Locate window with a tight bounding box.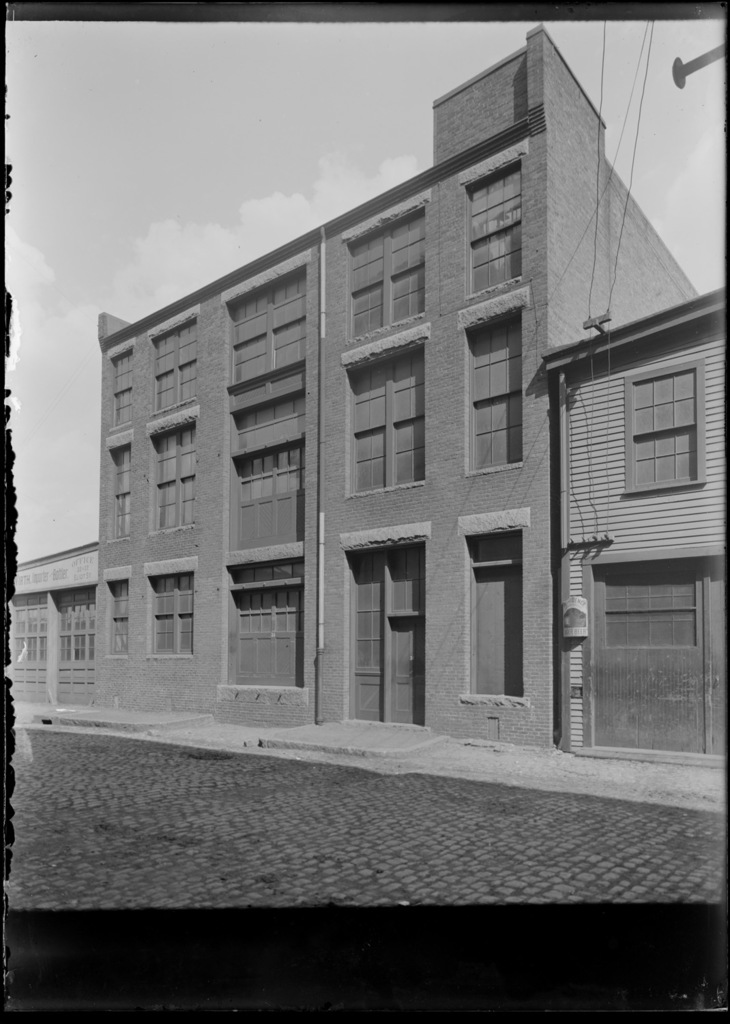
<box>111,345,136,431</box>.
